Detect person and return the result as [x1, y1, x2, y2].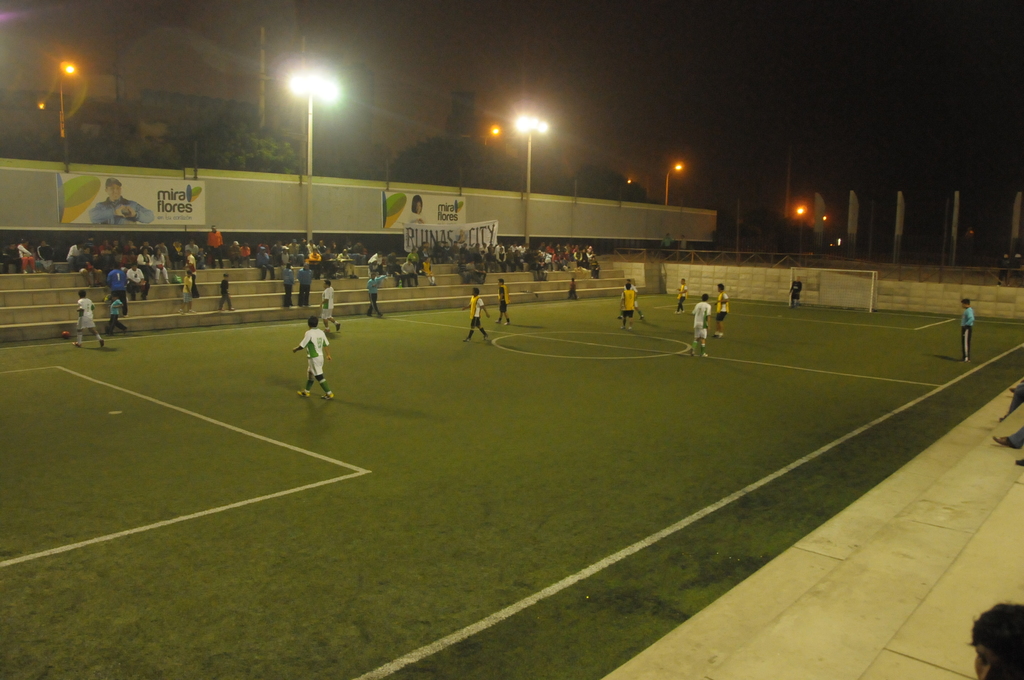
[494, 270, 514, 321].
